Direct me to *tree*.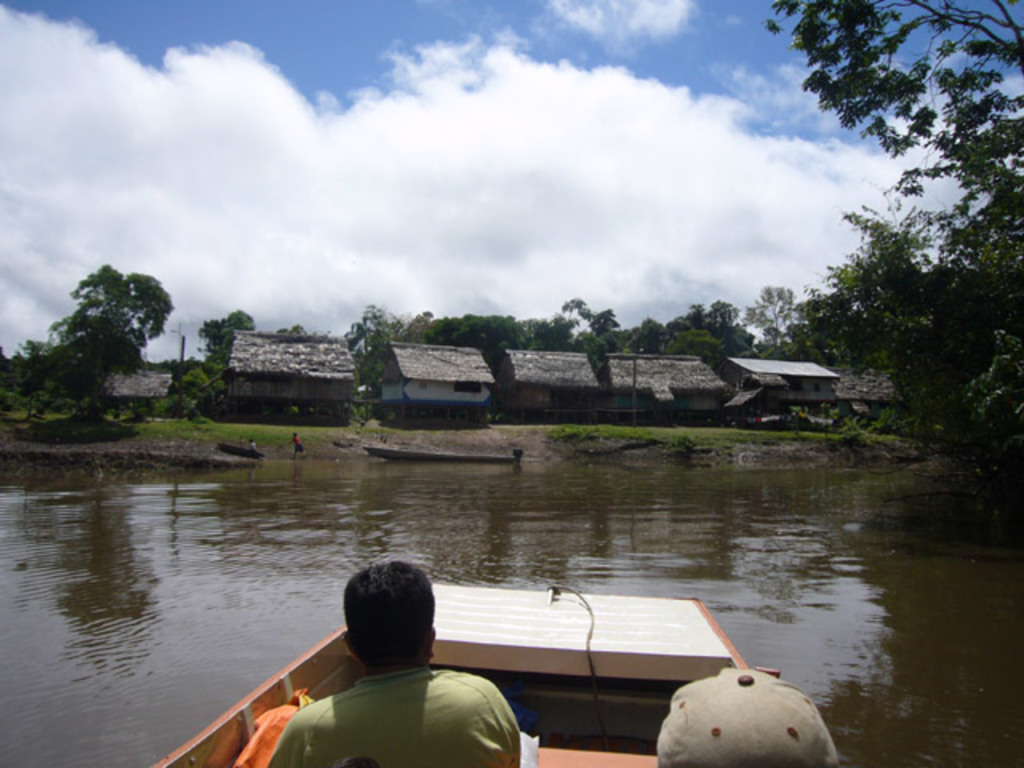
Direction: bbox=[765, 0, 1022, 450].
